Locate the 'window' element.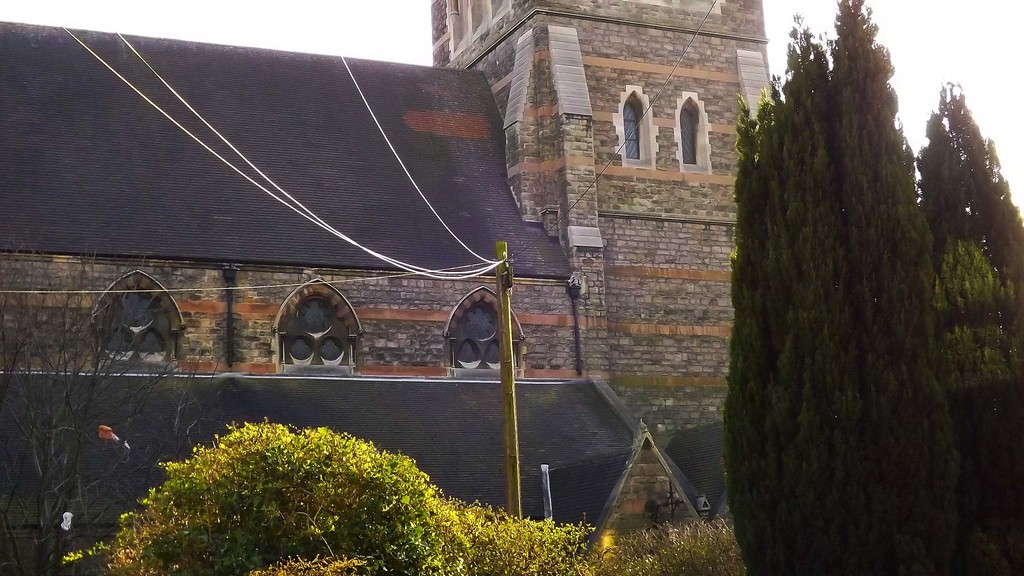
Element bbox: {"x1": 273, "y1": 283, "x2": 360, "y2": 369}.
